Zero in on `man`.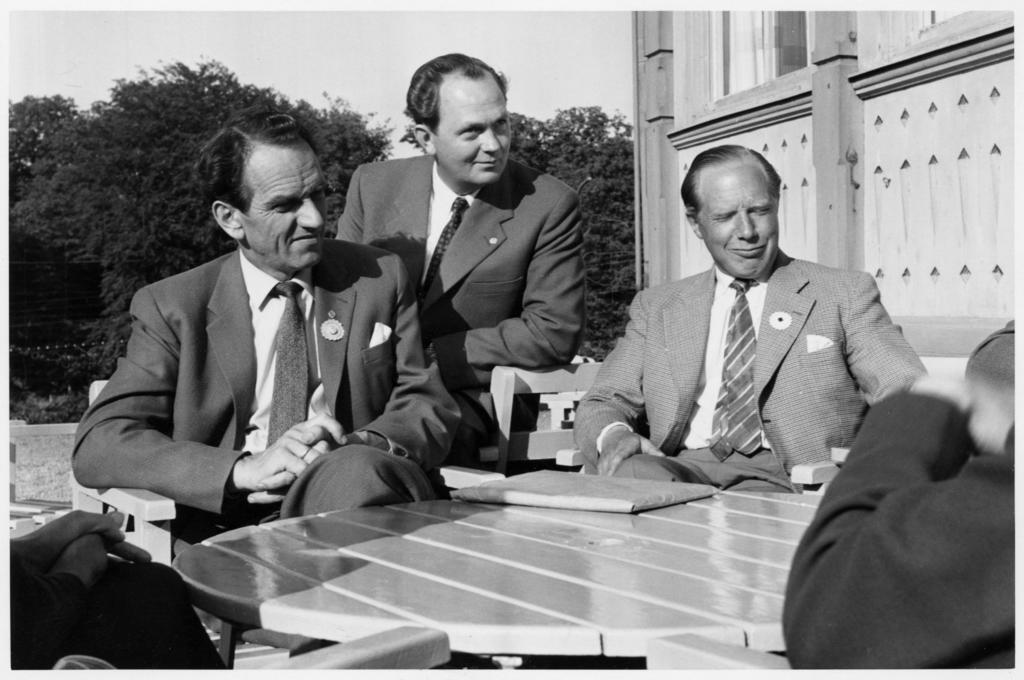
Zeroed in: x1=74, y1=109, x2=462, y2=670.
